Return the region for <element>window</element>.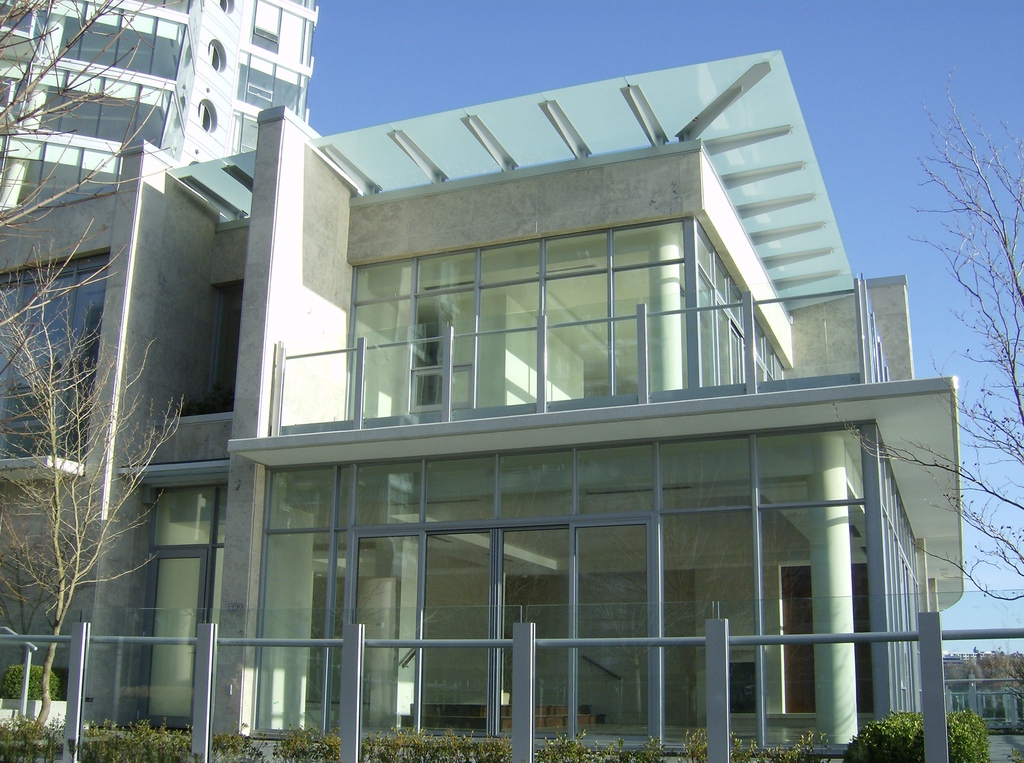
detection(235, 64, 280, 106).
